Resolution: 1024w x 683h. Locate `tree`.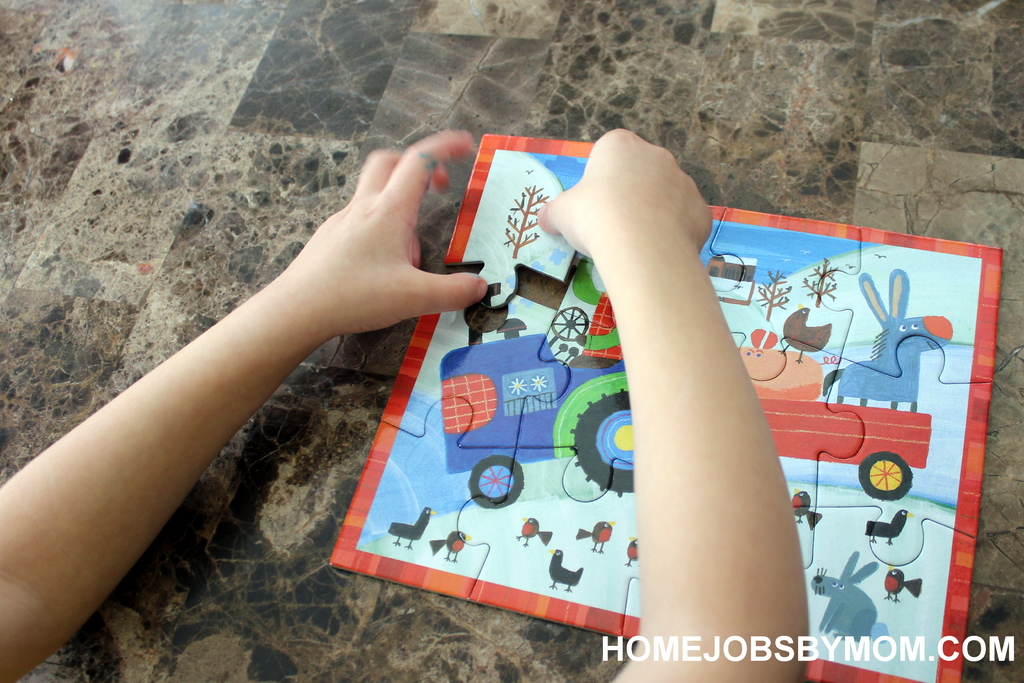
select_region(803, 259, 839, 310).
